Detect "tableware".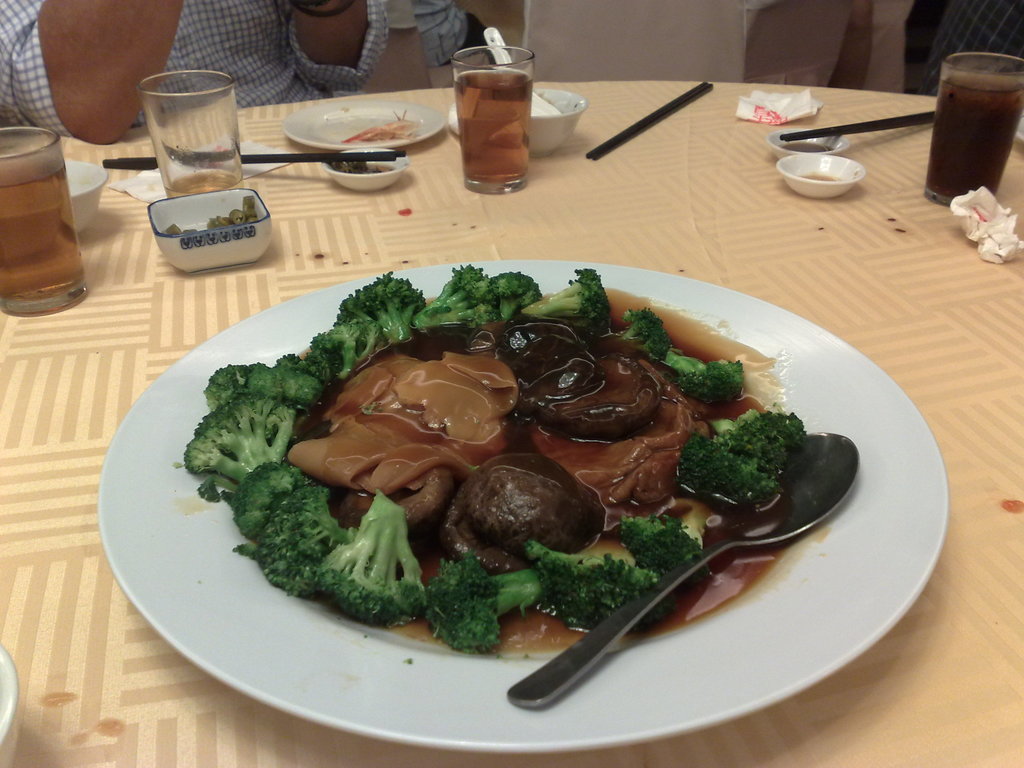
Detected at select_region(129, 74, 245, 188).
